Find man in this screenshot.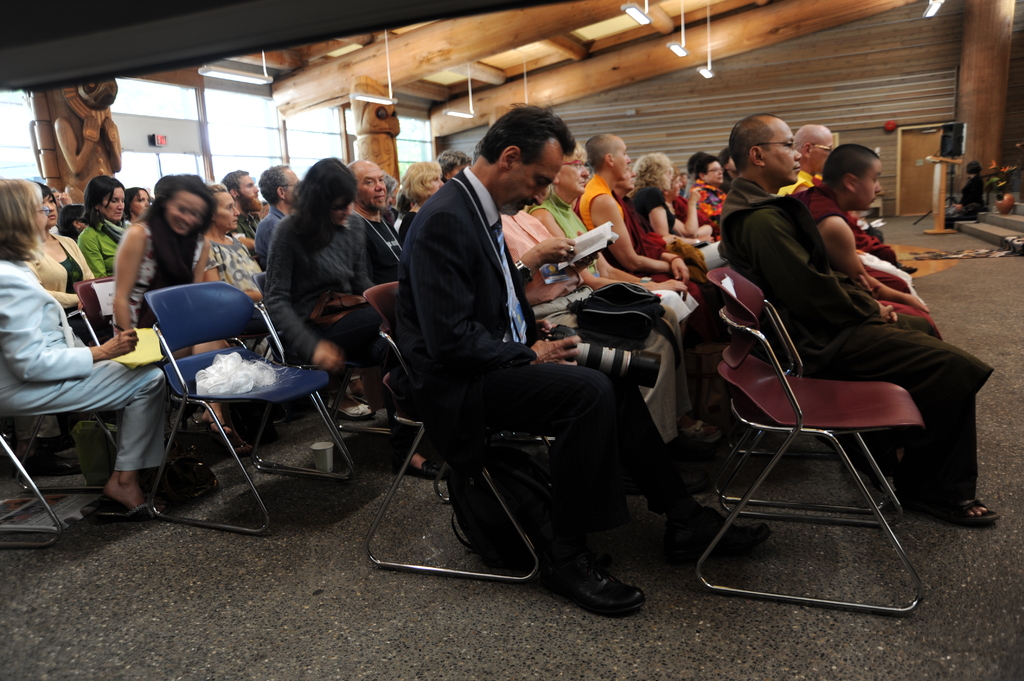
The bounding box for man is pyautogui.locateOnScreen(680, 174, 693, 188).
